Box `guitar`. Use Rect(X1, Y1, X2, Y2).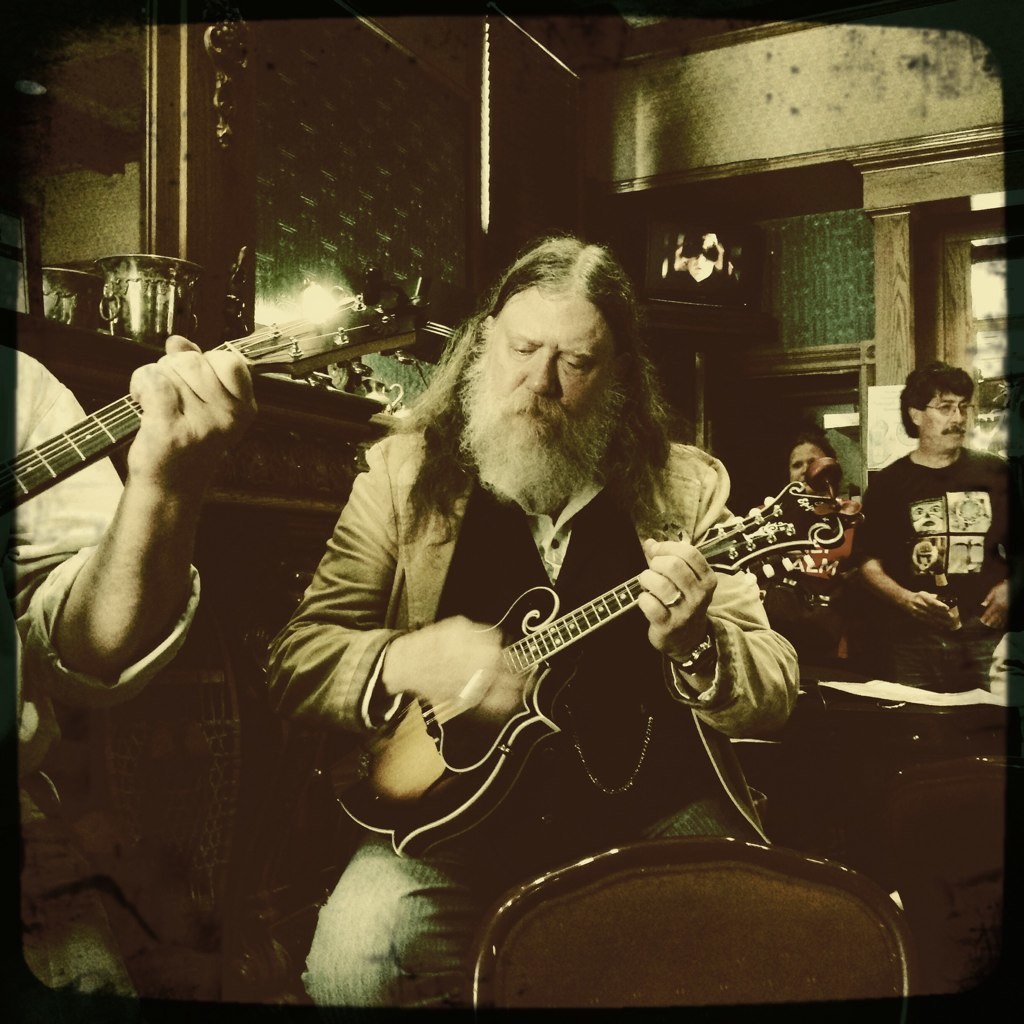
Rect(324, 477, 849, 863).
